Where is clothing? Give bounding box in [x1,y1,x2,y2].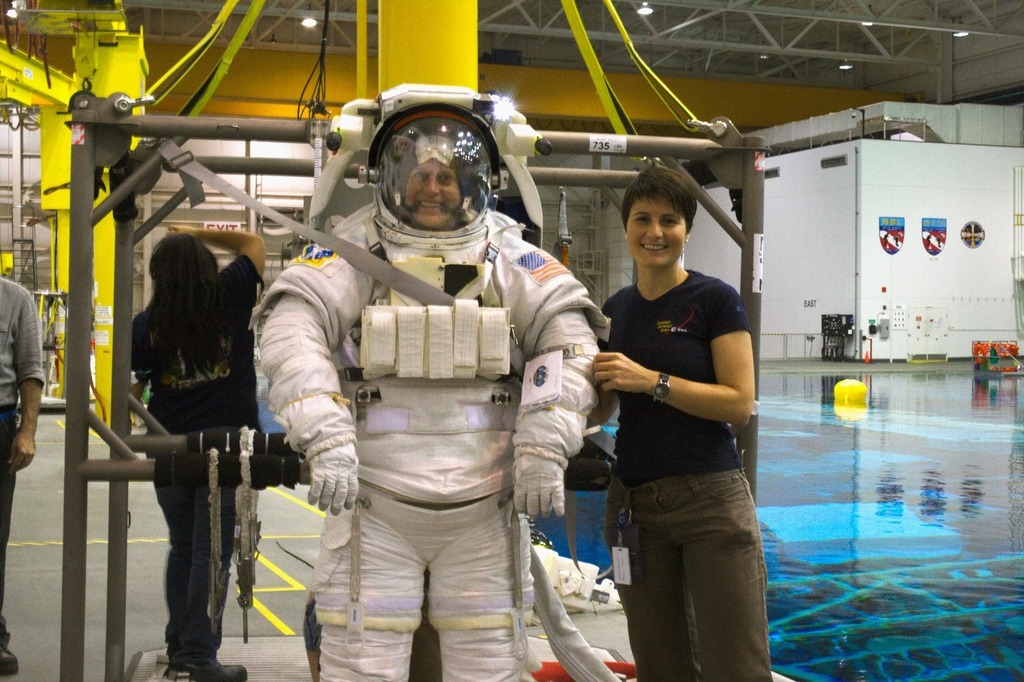
[601,470,772,681].
